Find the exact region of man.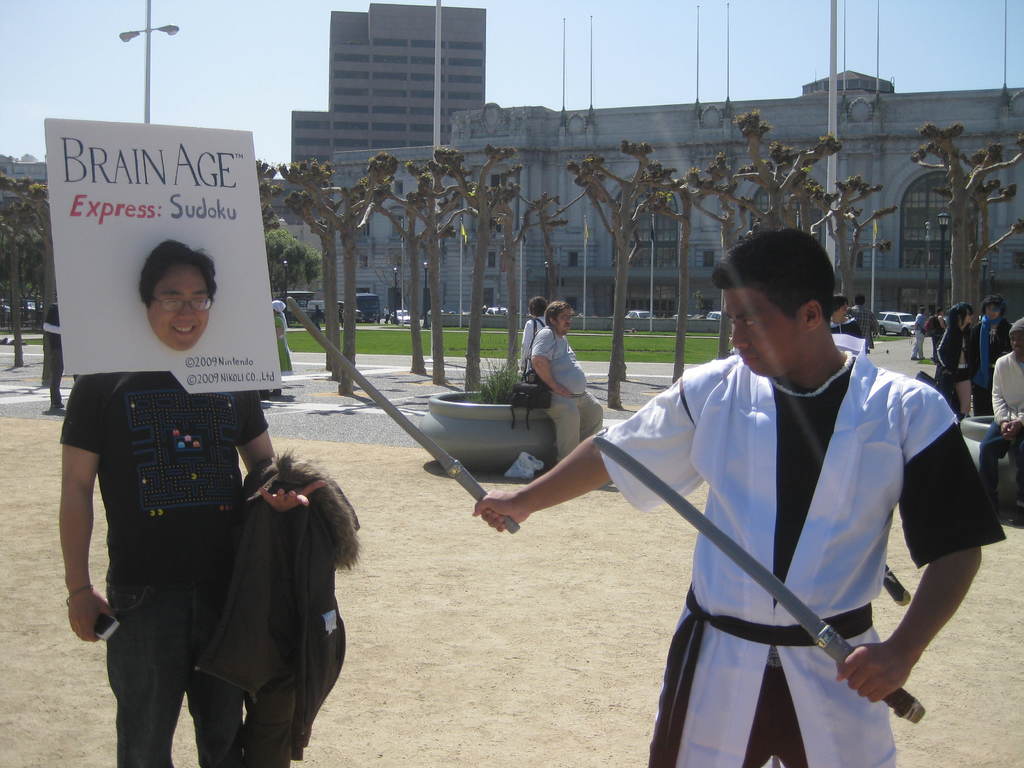
Exact region: [left=50, top=243, right=292, bottom=744].
